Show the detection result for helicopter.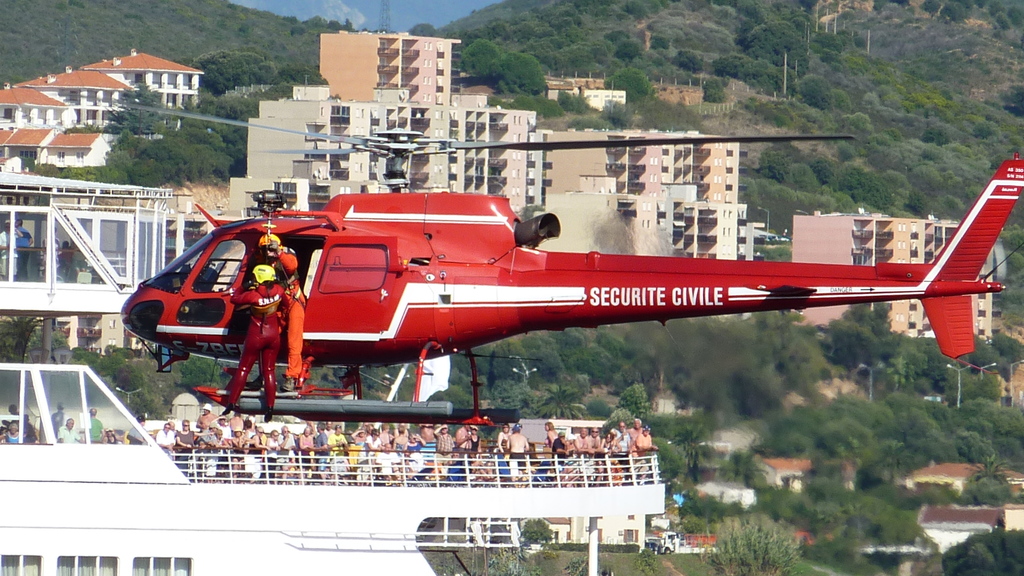
63 90 1023 429.
